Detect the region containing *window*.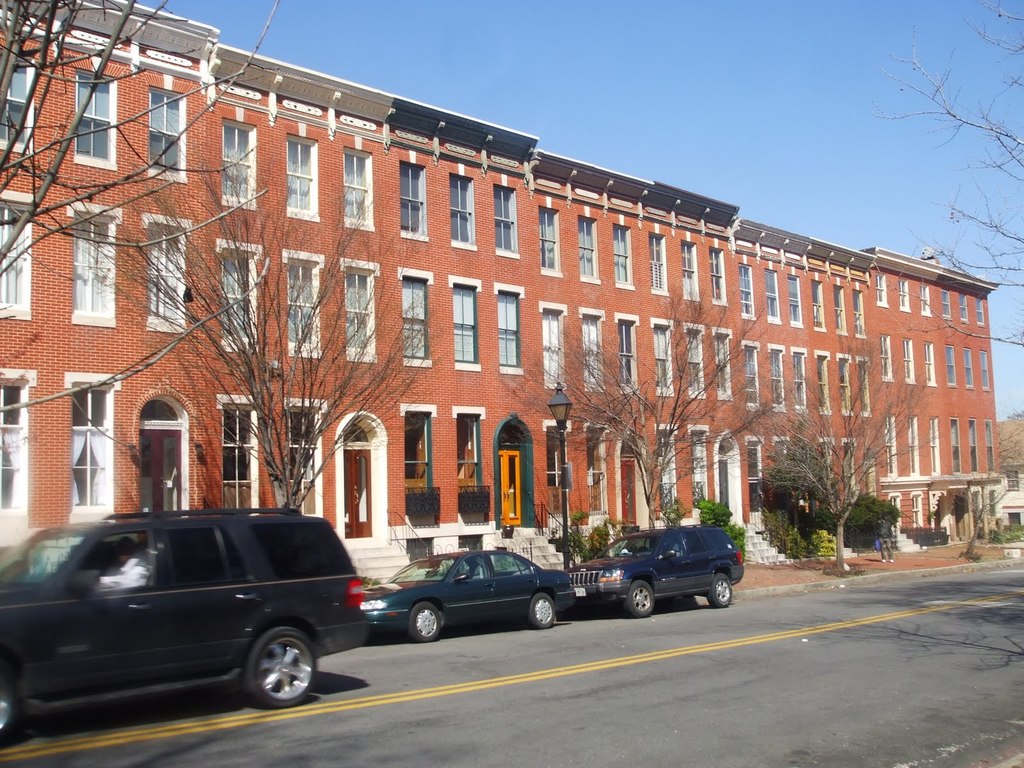
box=[75, 212, 107, 319].
